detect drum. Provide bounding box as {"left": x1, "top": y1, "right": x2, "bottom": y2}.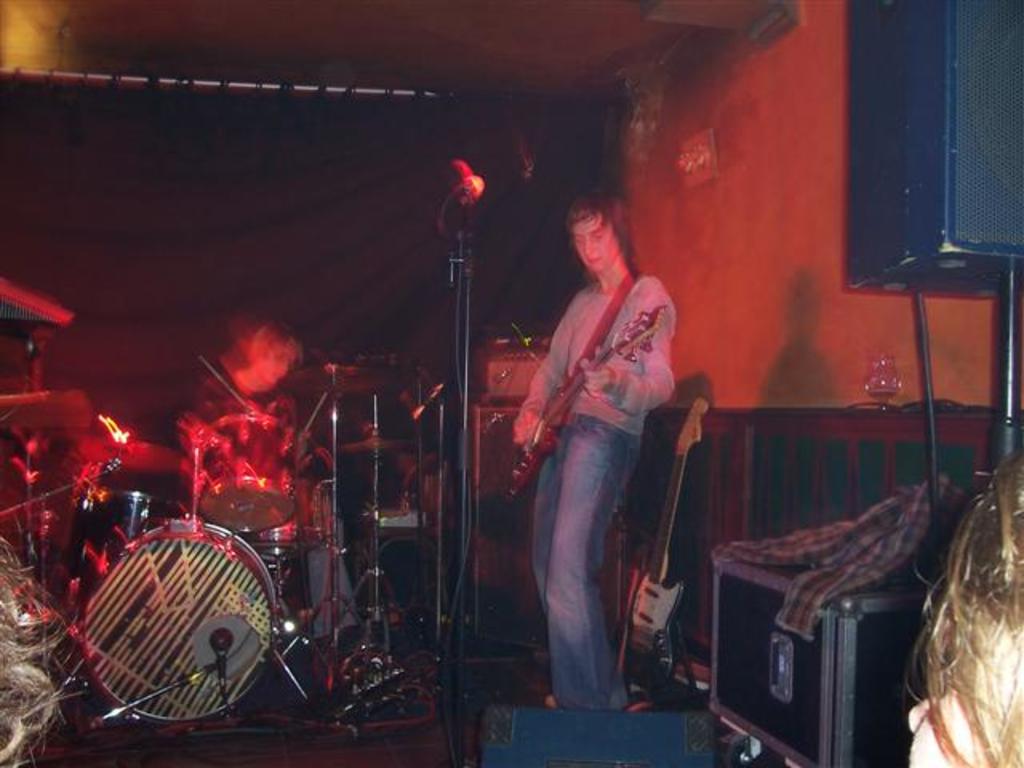
{"left": 74, "top": 514, "right": 277, "bottom": 722}.
